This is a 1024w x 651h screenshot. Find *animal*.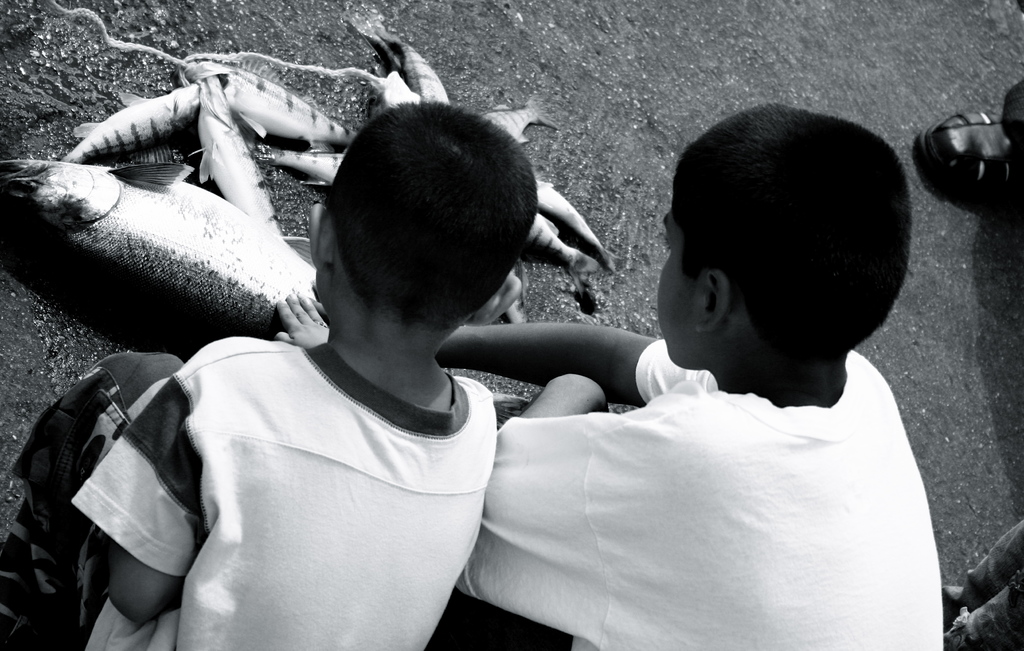
Bounding box: rect(508, 257, 541, 339).
